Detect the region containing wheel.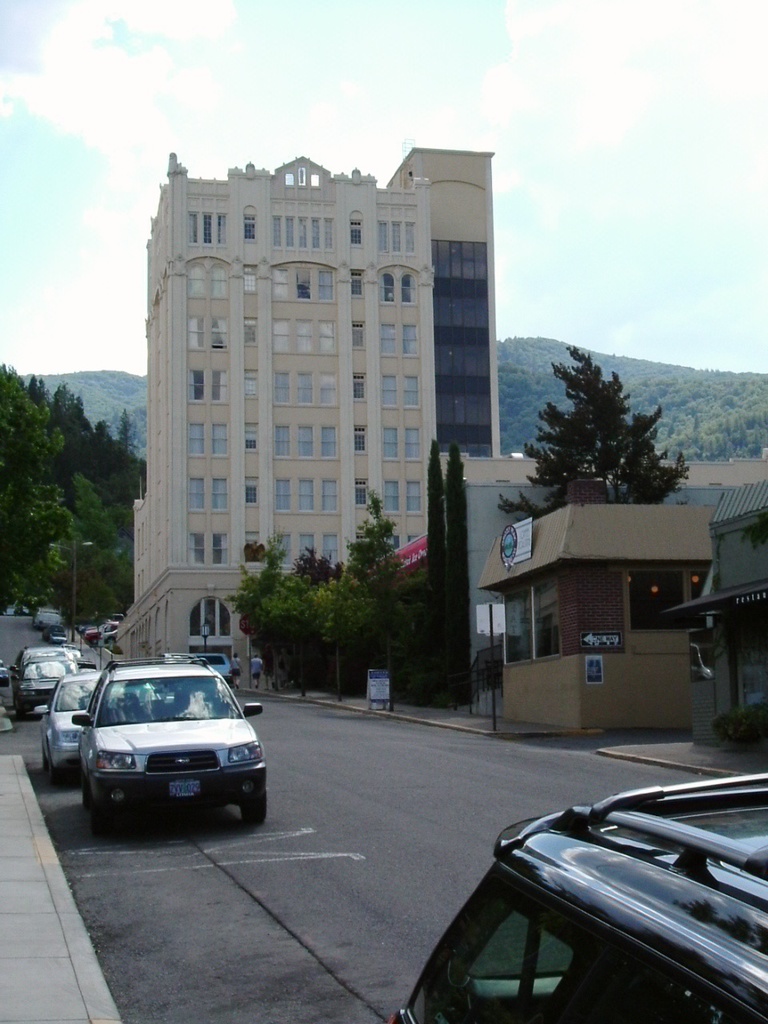
86/797/94/818.
